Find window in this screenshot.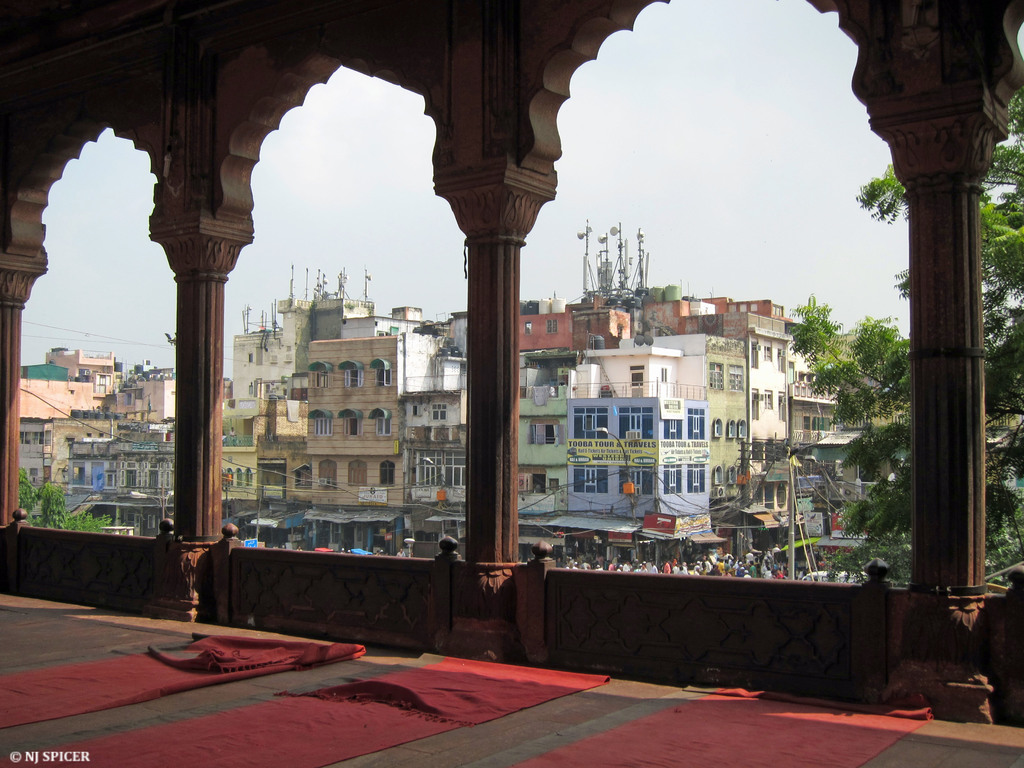
The bounding box for window is l=689, t=466, r=707, b=491.
